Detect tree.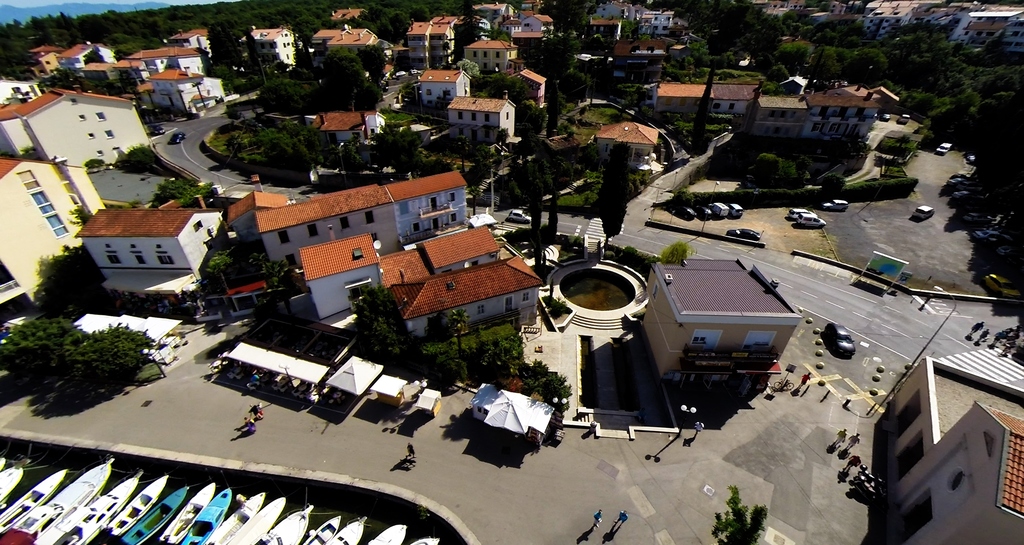
Detected at box=[354, 73, 387, 106].
